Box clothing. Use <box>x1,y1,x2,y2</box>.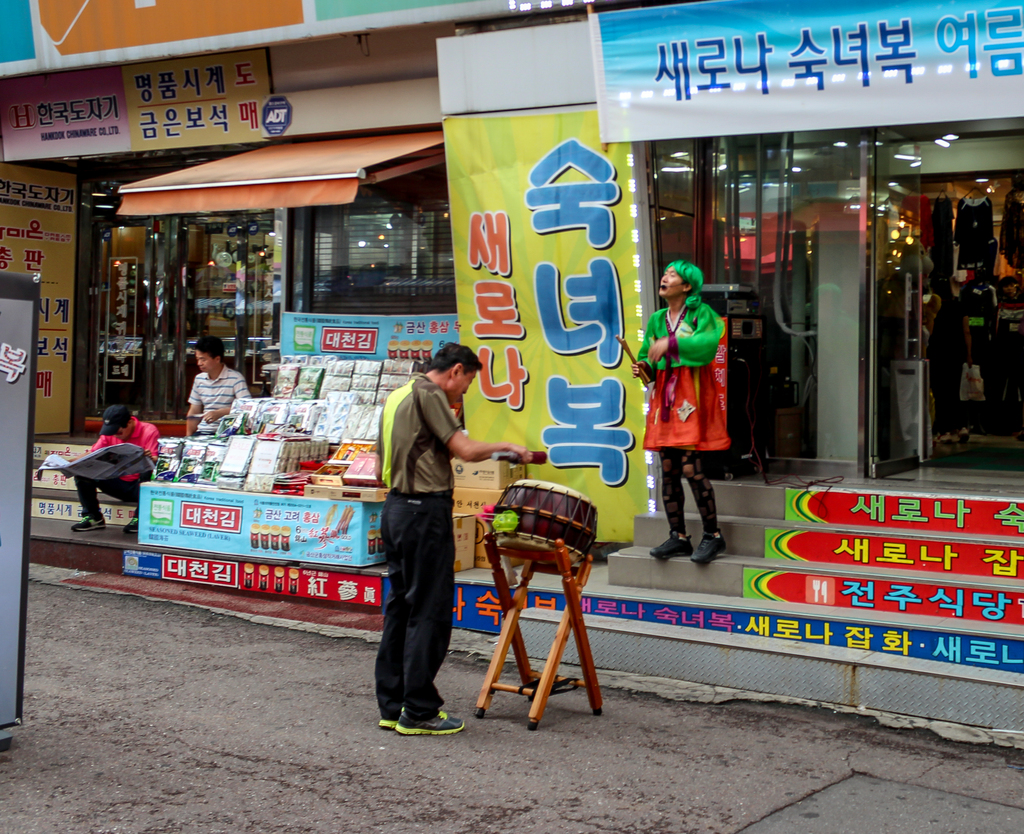
<box>69,411,172,525</box>.
